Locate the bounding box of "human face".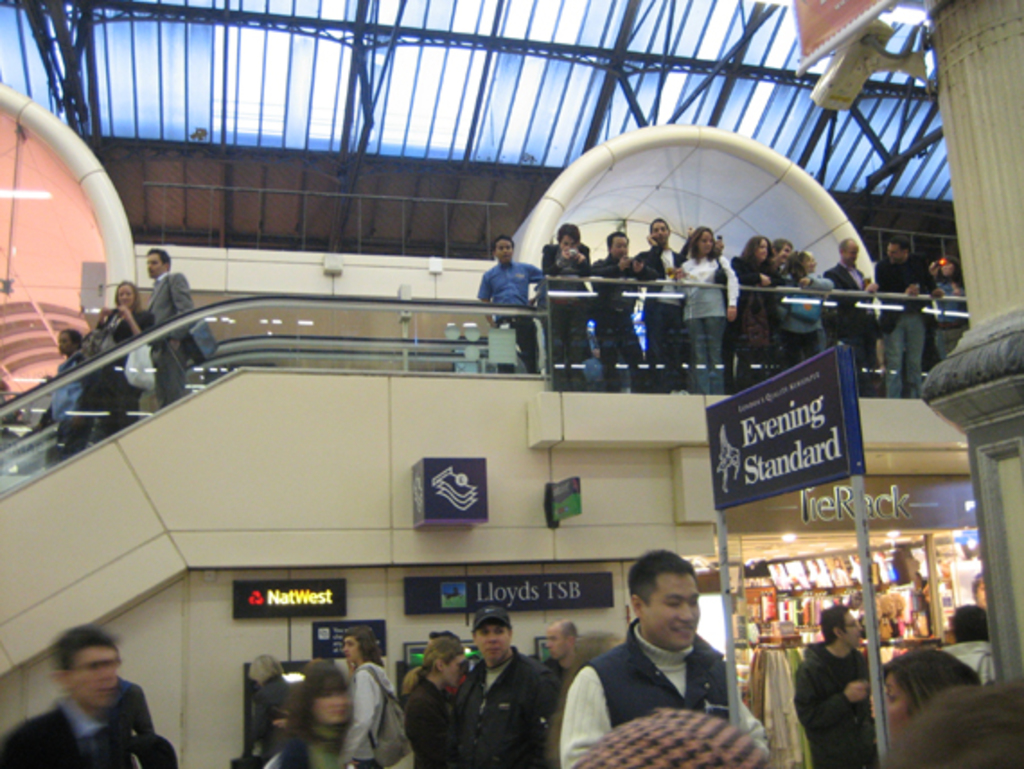
Bounding box: <region>947, 622, 958, 645</region>.
